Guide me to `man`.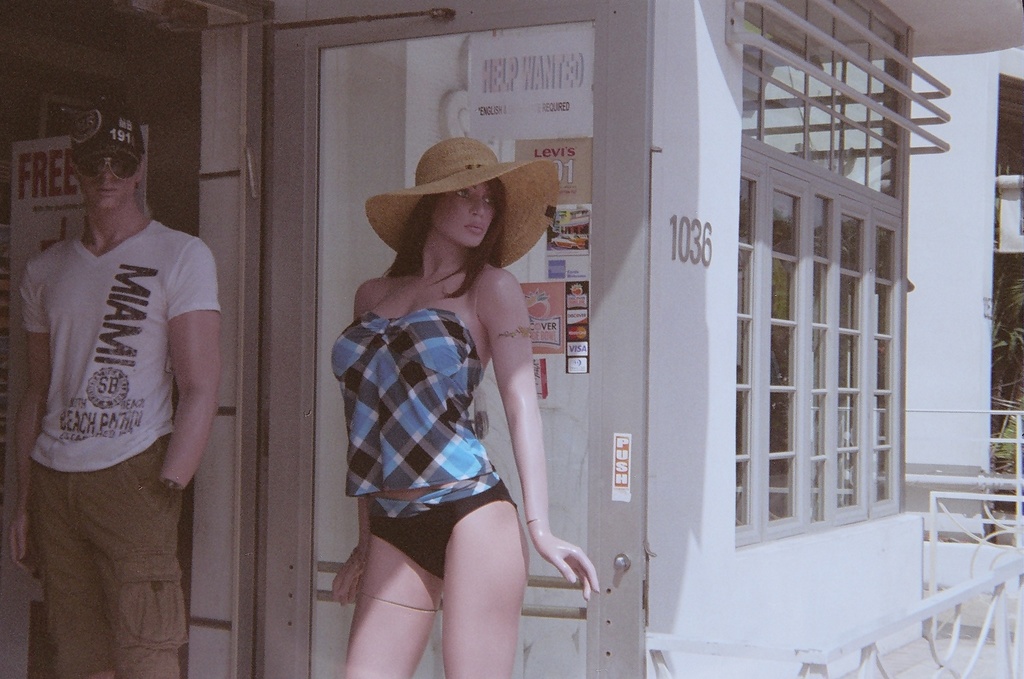
Guidance: 15:115:220:617.
